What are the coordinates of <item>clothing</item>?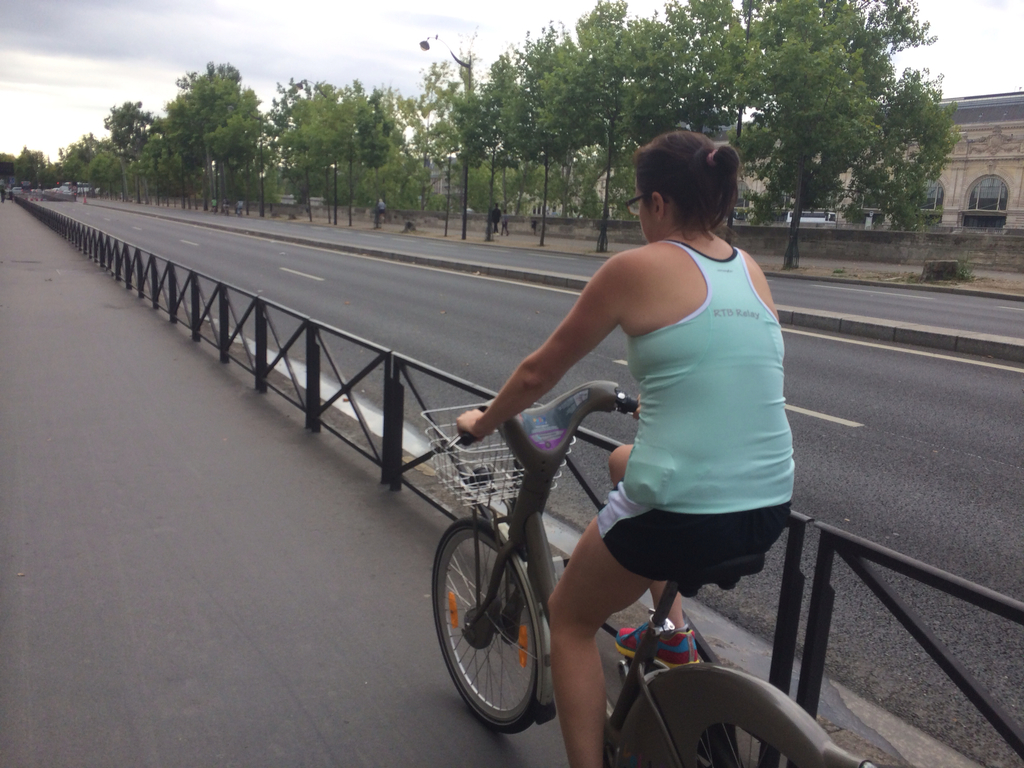
x1=486, y1=204, x2=502, y2=230.
